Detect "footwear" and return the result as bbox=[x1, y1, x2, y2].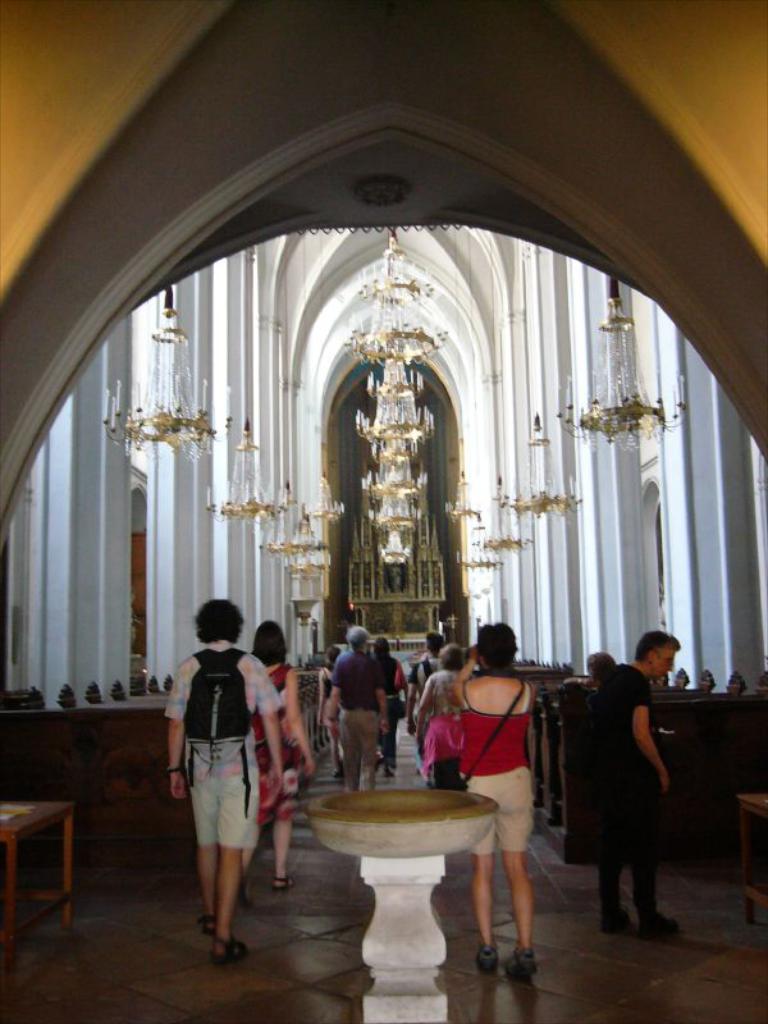
bbox=[383, 760, 397, 777].
